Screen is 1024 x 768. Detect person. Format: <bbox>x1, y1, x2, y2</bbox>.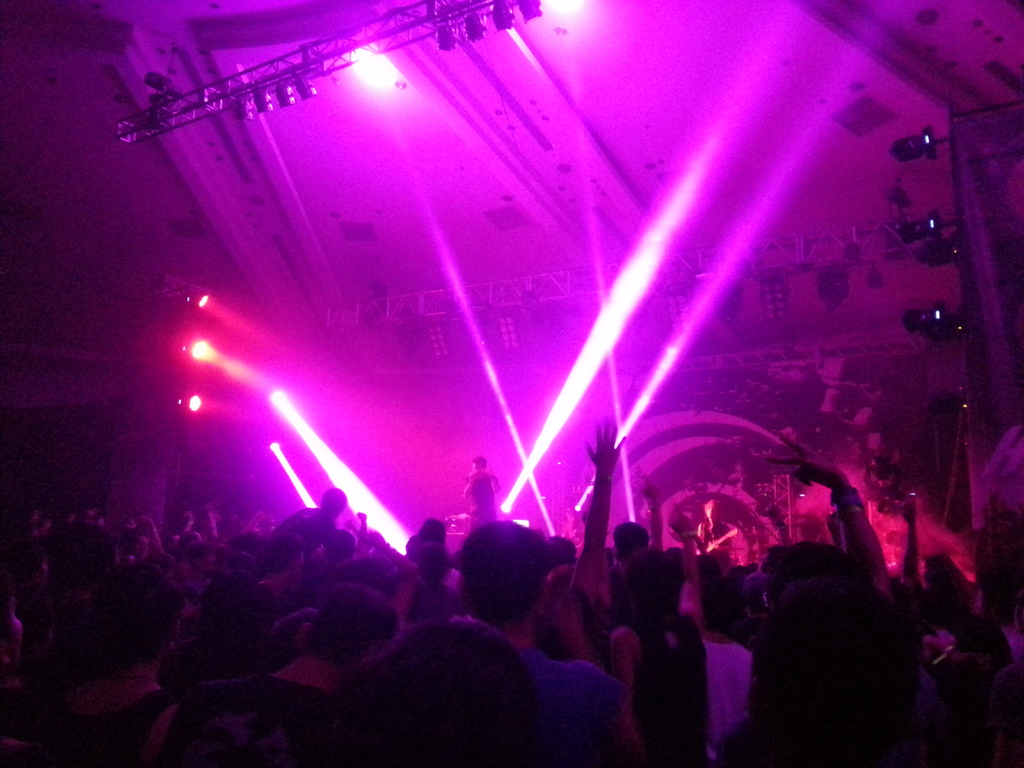
<bbox>463, 454, 500, 525</bbox>.
